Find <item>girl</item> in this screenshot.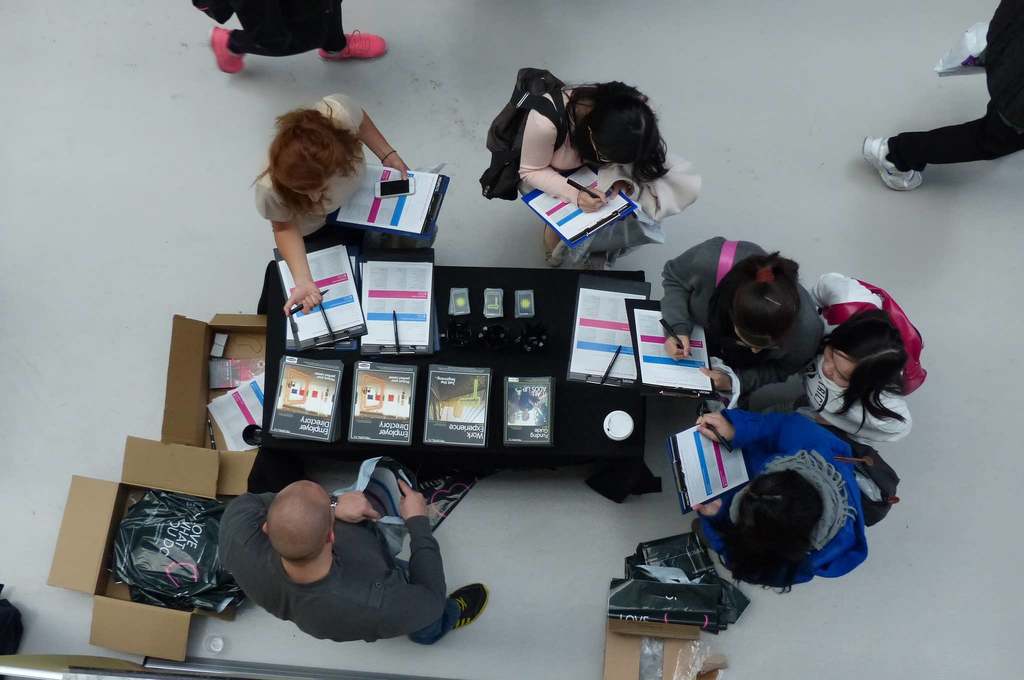
The bounding box for <item>girl</item> is <region>483, 69, 703, 264</region>.
